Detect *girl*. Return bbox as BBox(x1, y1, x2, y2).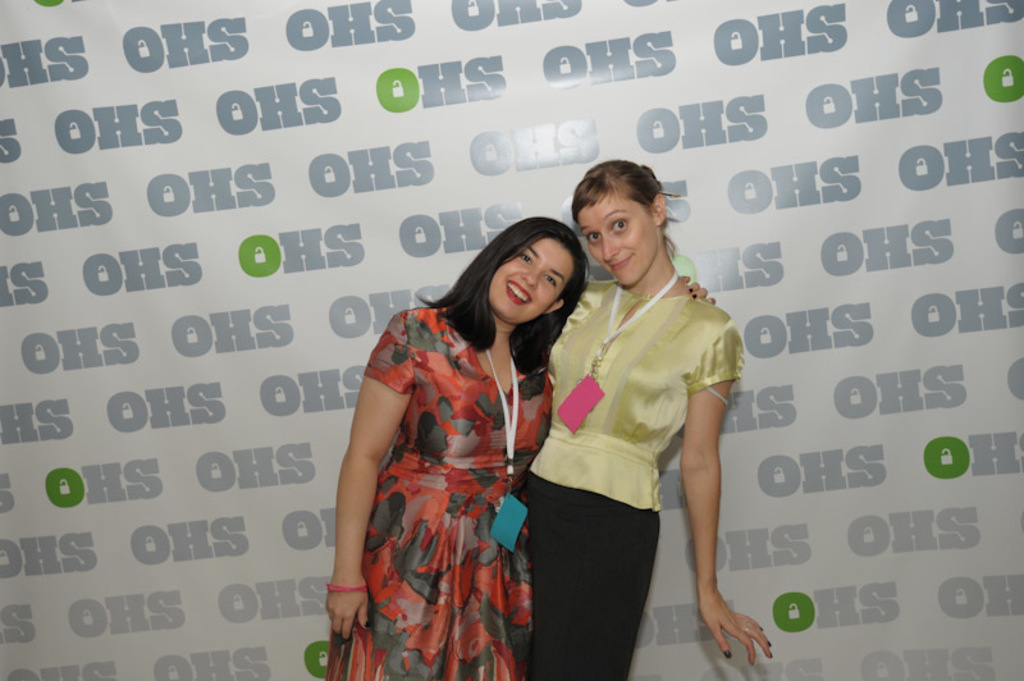
BBox(526, 154, 774, 680).
